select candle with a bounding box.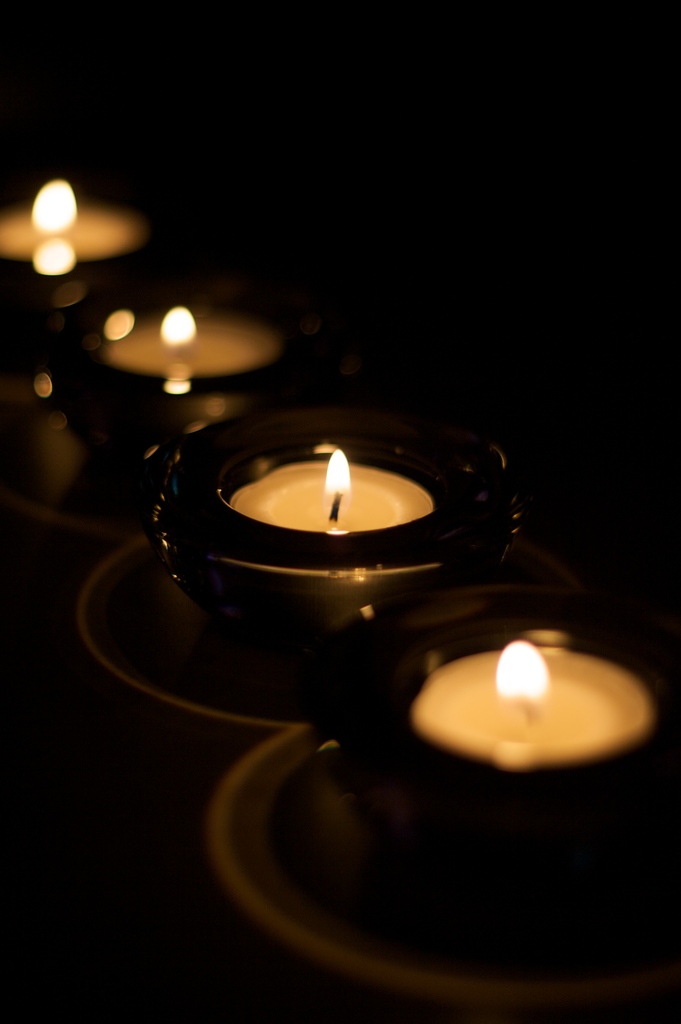
x1=106, y1=304, x2=272, y2=384.
